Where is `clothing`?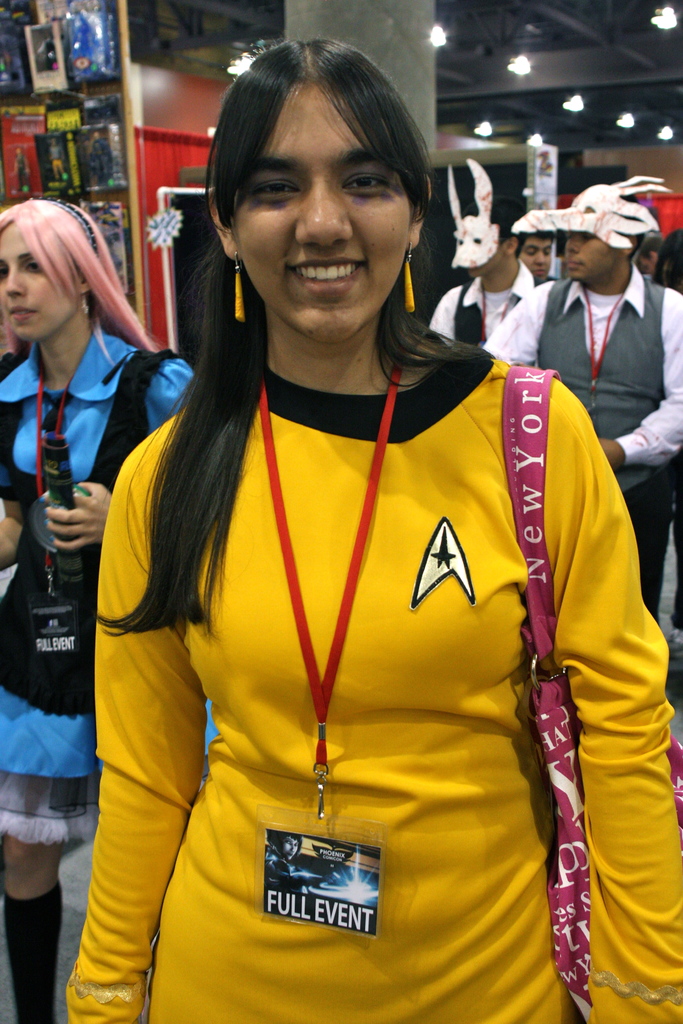
bbox(0, 323, 220, 1023).
